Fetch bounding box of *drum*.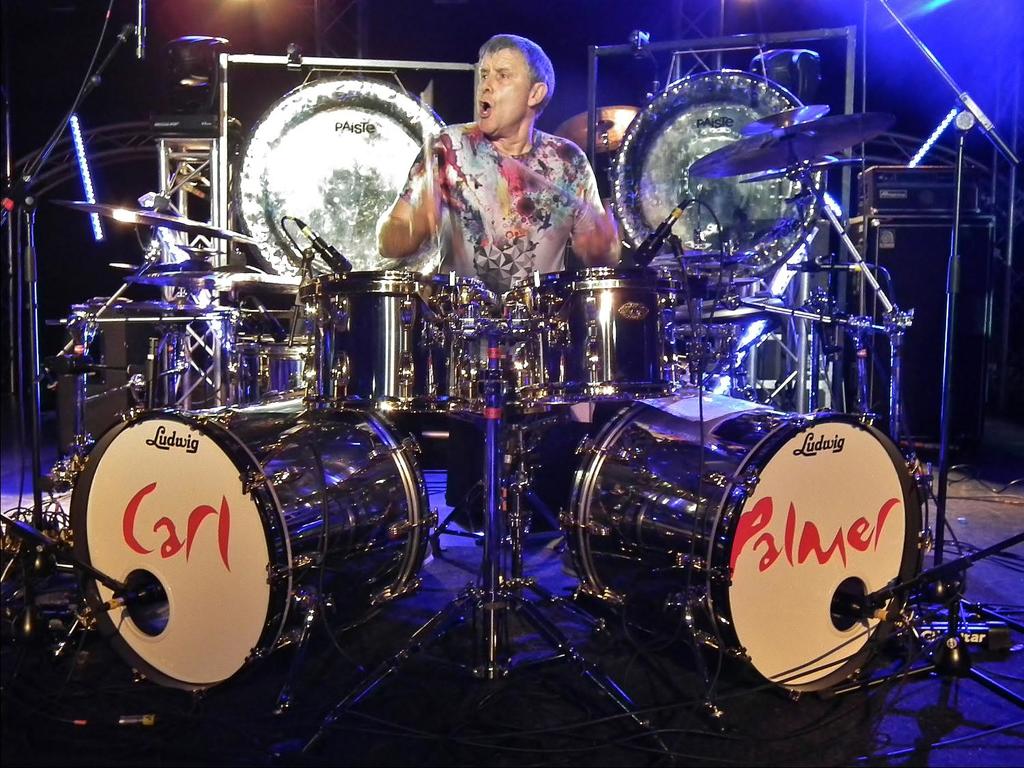
Bbox: box=[223, 336, 318, 399].
